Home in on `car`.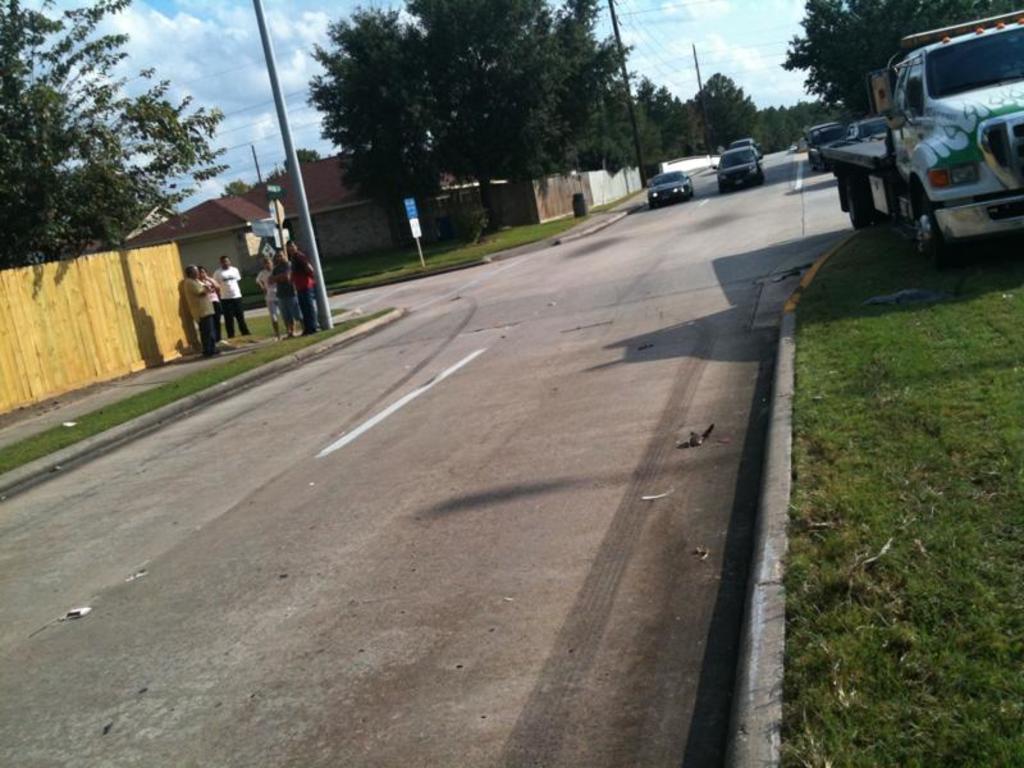
Homed in at 645:175:694:201.
